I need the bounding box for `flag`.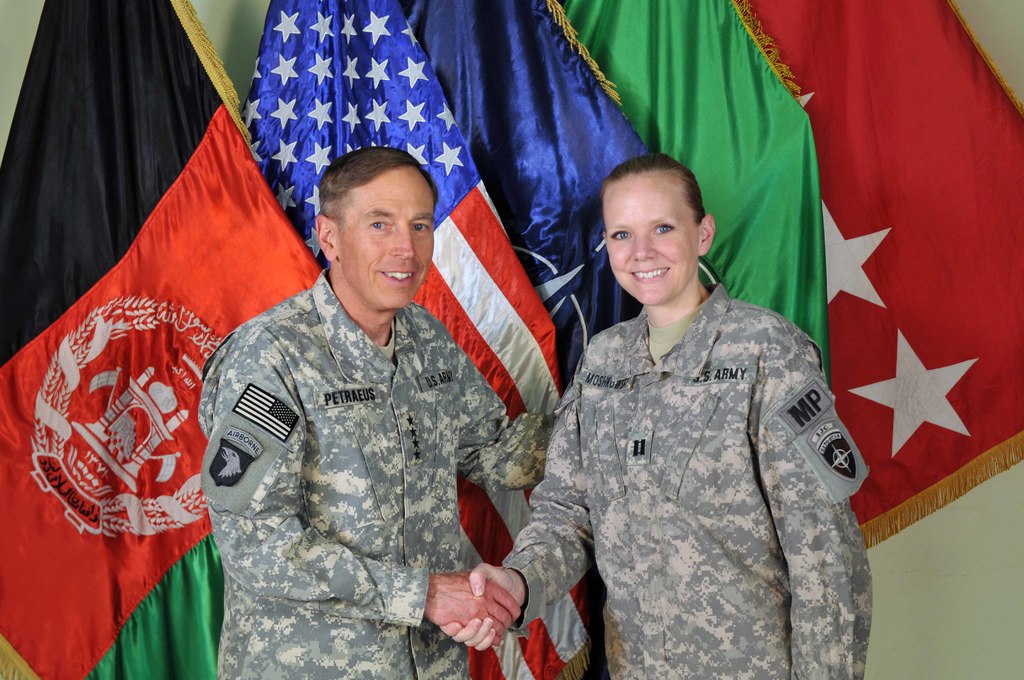
Here it is: crop(231, 0, 602, 679).
